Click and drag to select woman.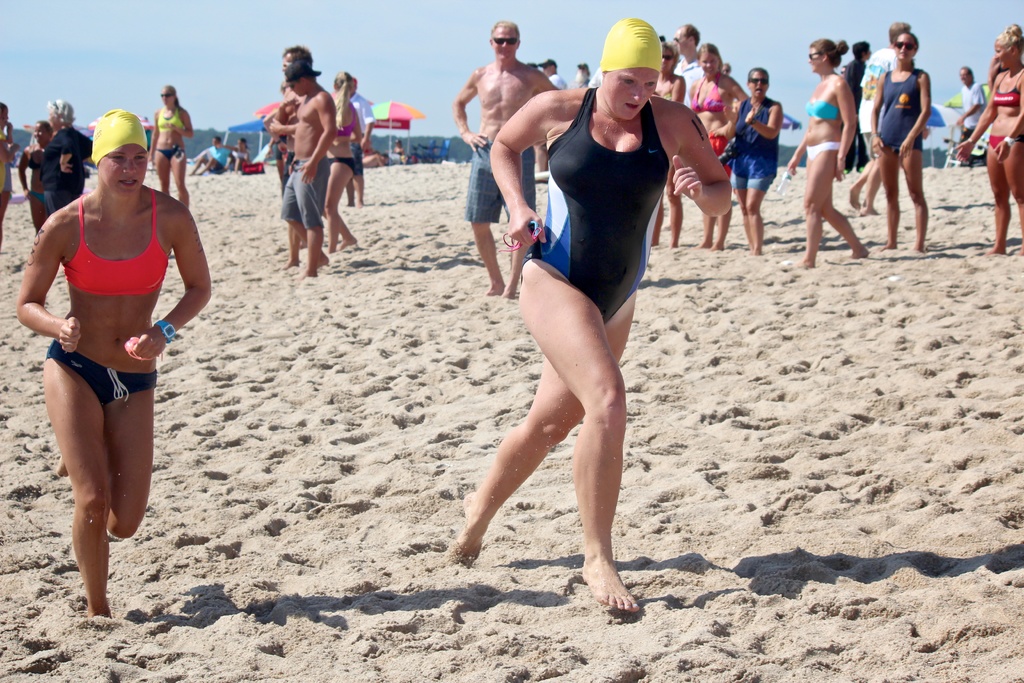
Selection: {"x1": 868, "y1": 31, "x2": 934, "y2": 252}.
